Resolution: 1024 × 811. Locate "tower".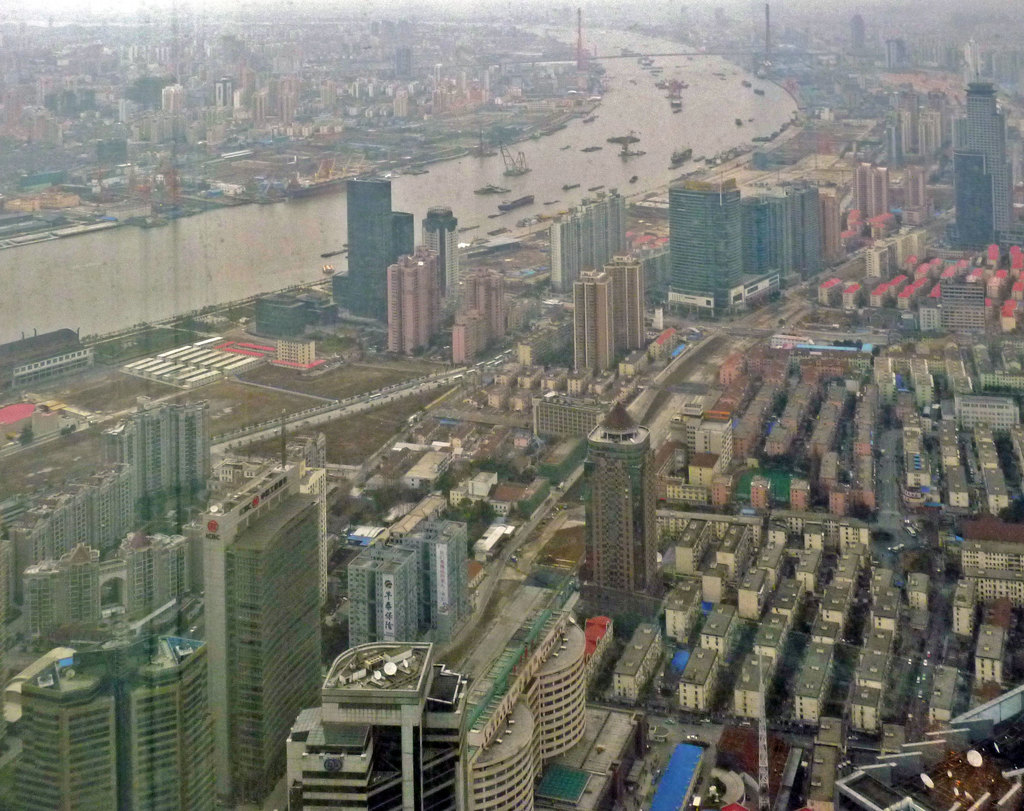
(225,462,312,805).
